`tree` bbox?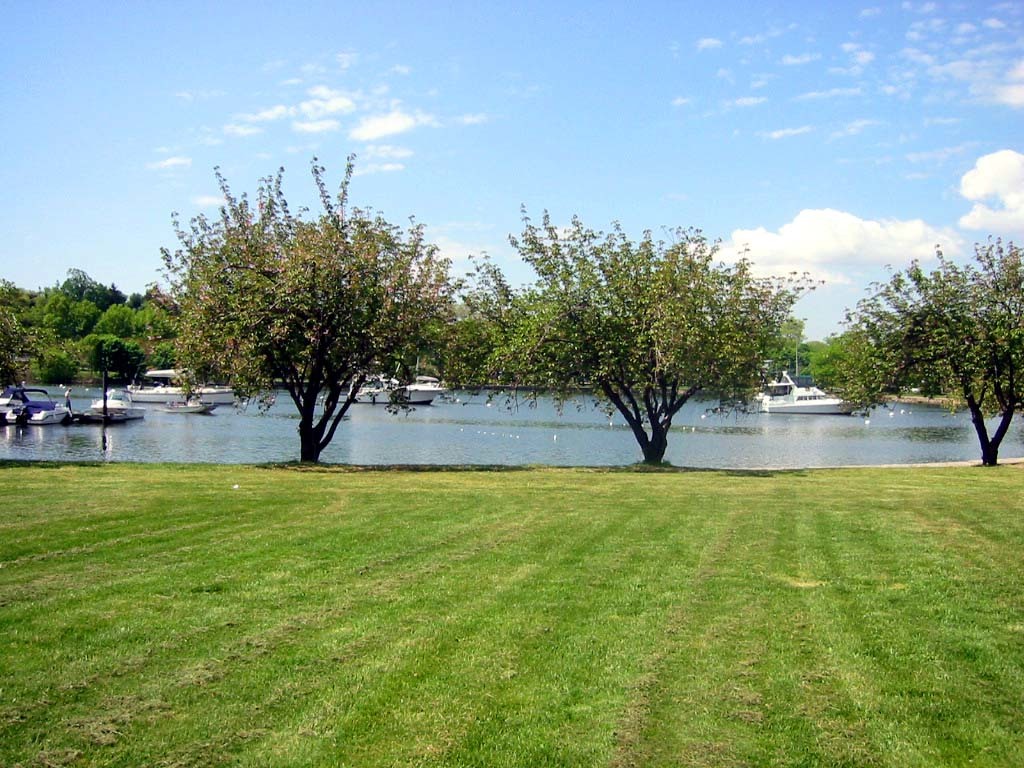
BBox(75, 326, 142, 400)
